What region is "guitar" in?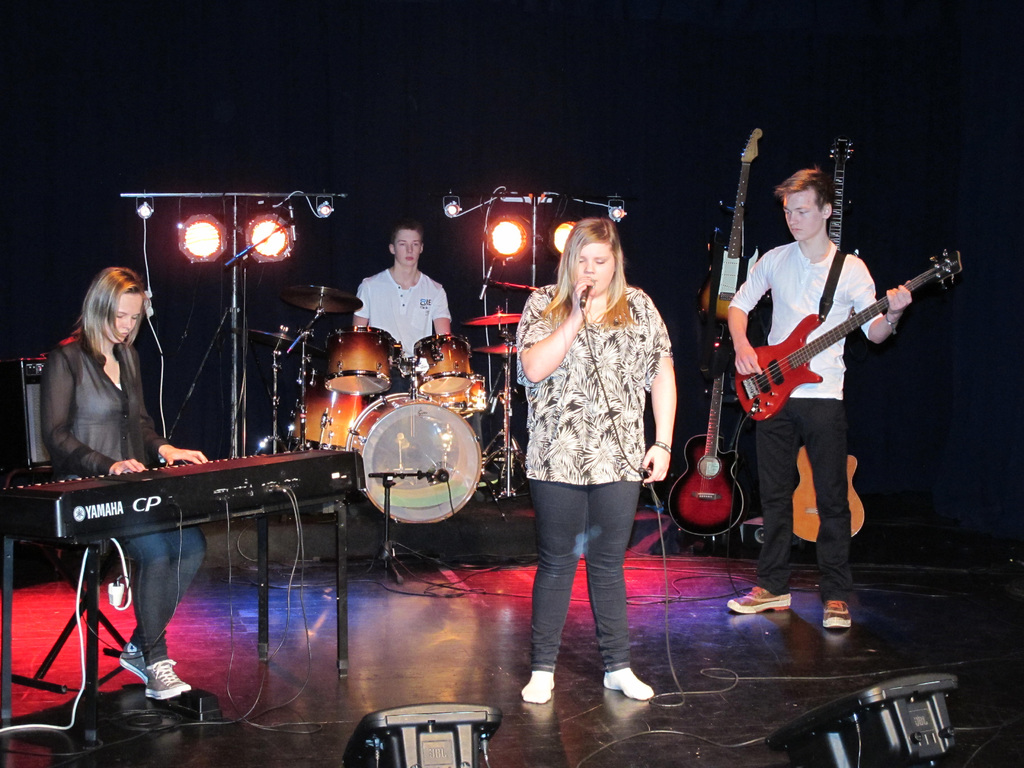
box=[726, 248, 964, 427].
